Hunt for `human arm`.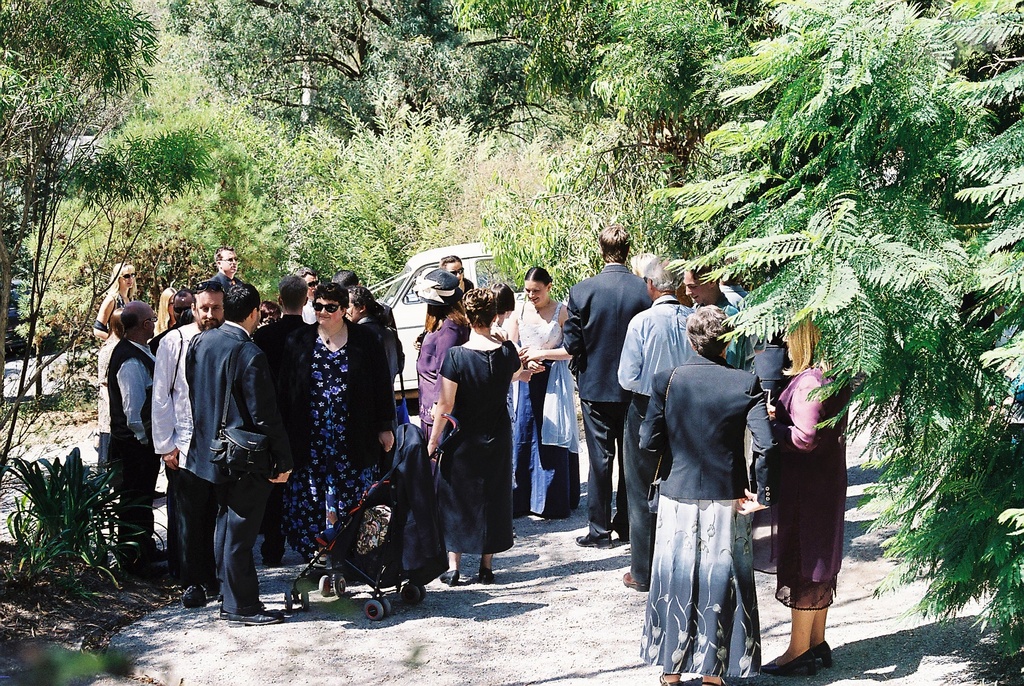
Hunted down at 425 349 463 454.
